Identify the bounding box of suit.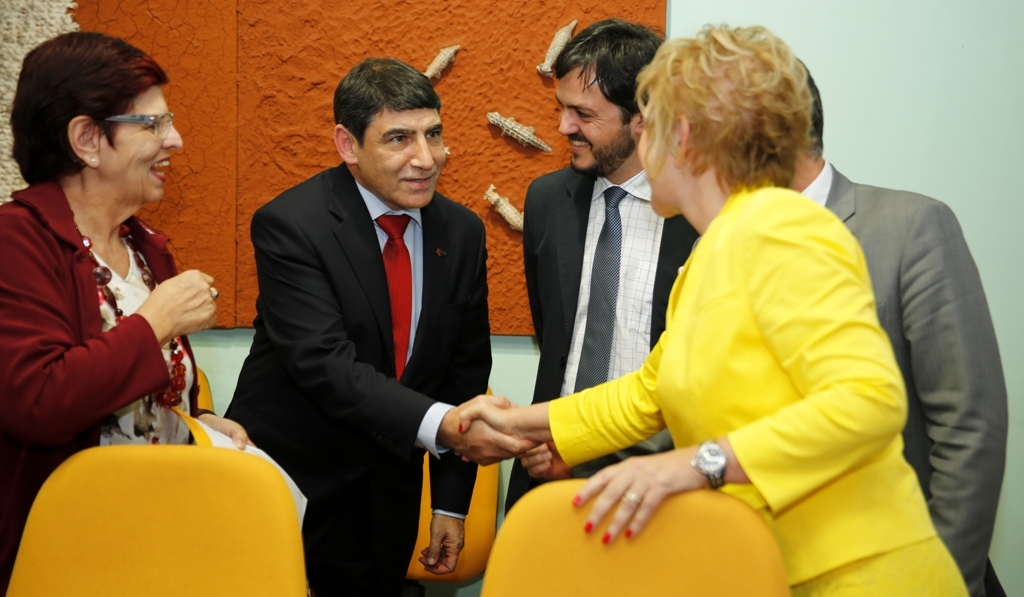
rect(505, 165, 701, 514).
